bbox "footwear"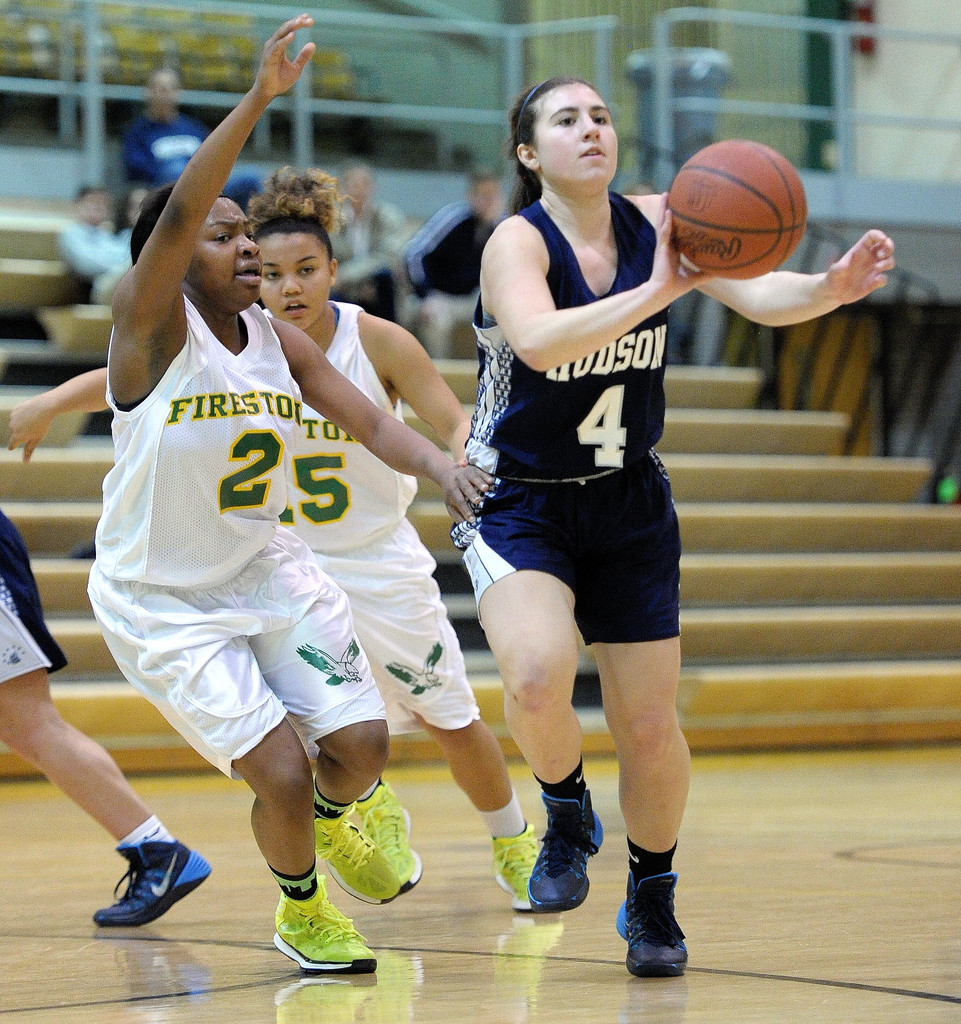
<box>525,793,607,915</box>
